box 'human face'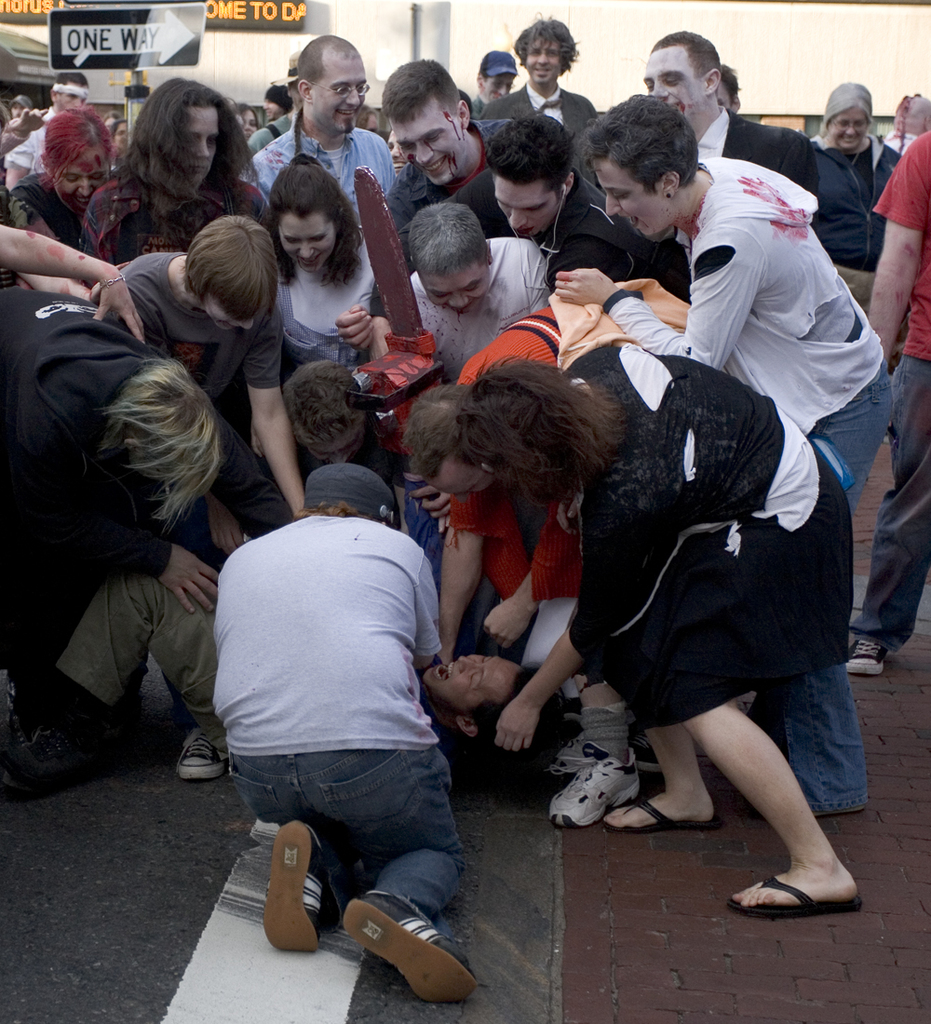
483/74/511/91
